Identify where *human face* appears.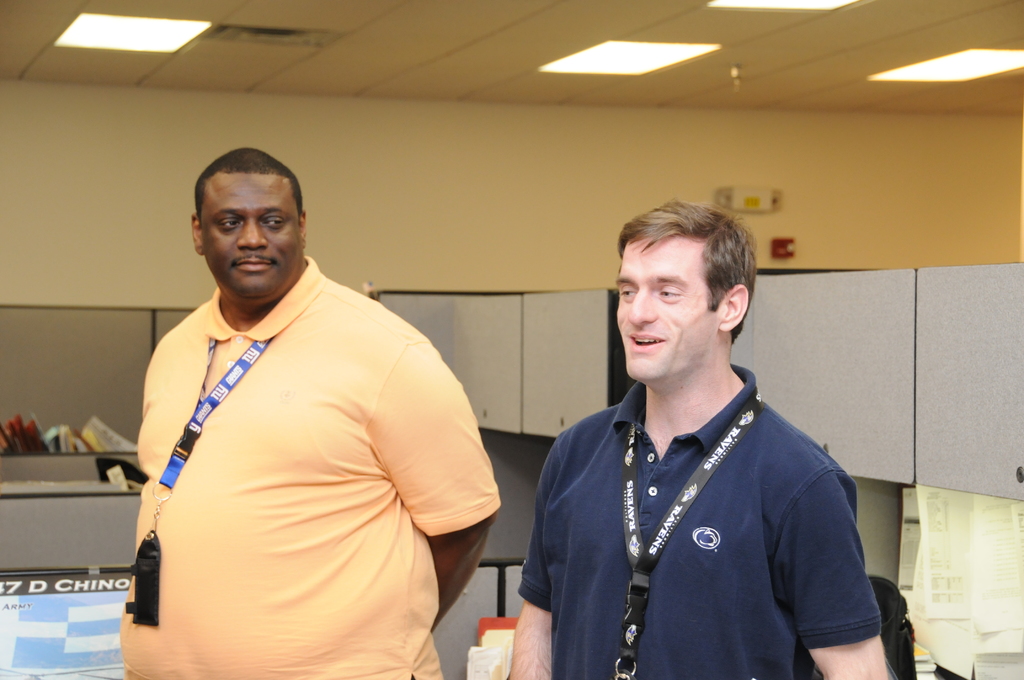
Appears at [left=198, top=174, right=301, bottom=302].
